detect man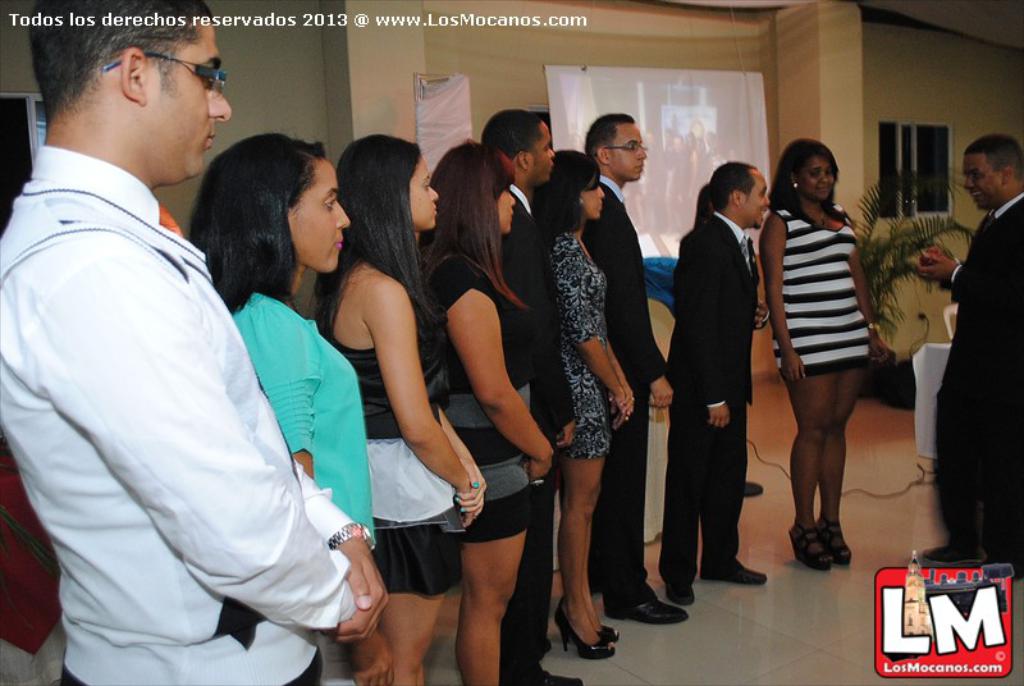
[654,132,782,602]
